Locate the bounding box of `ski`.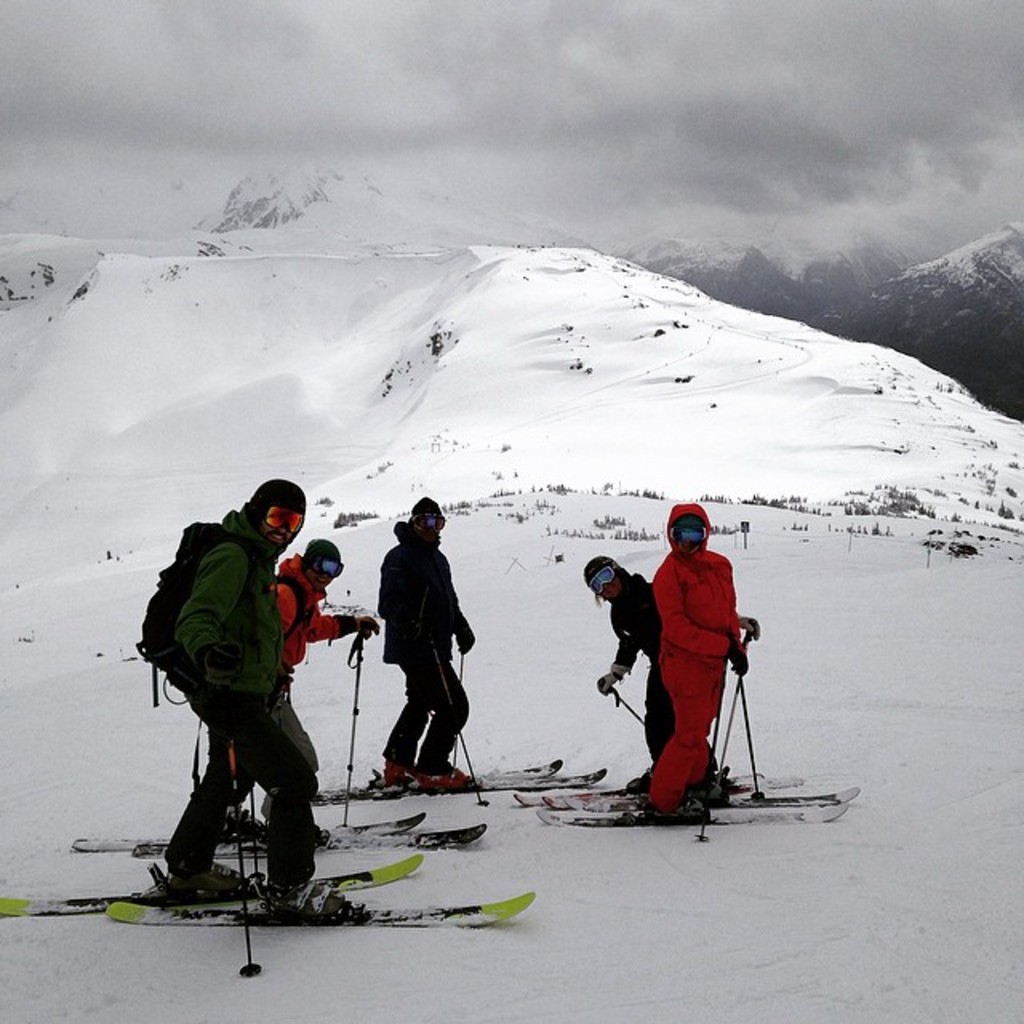
Bounding box: box(75, 824, 488, 848).
